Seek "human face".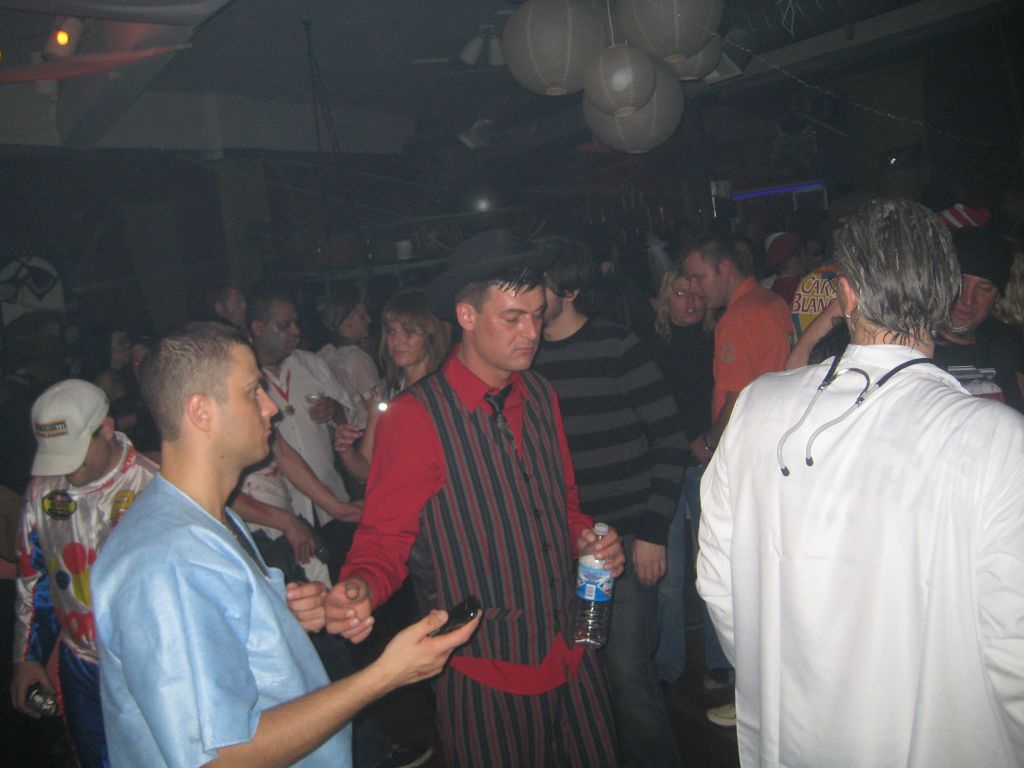
[545,284,566,323].
